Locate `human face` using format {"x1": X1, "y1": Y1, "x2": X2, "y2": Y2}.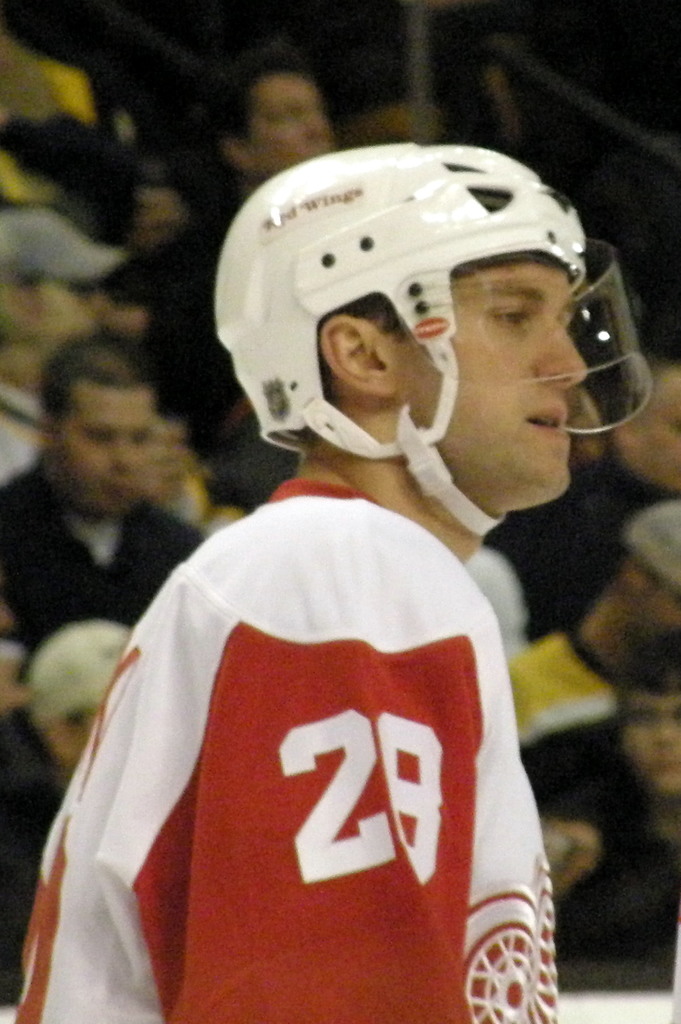
{"x1": 627, "y1": 689, "x2": 680, "y2": 790}.
